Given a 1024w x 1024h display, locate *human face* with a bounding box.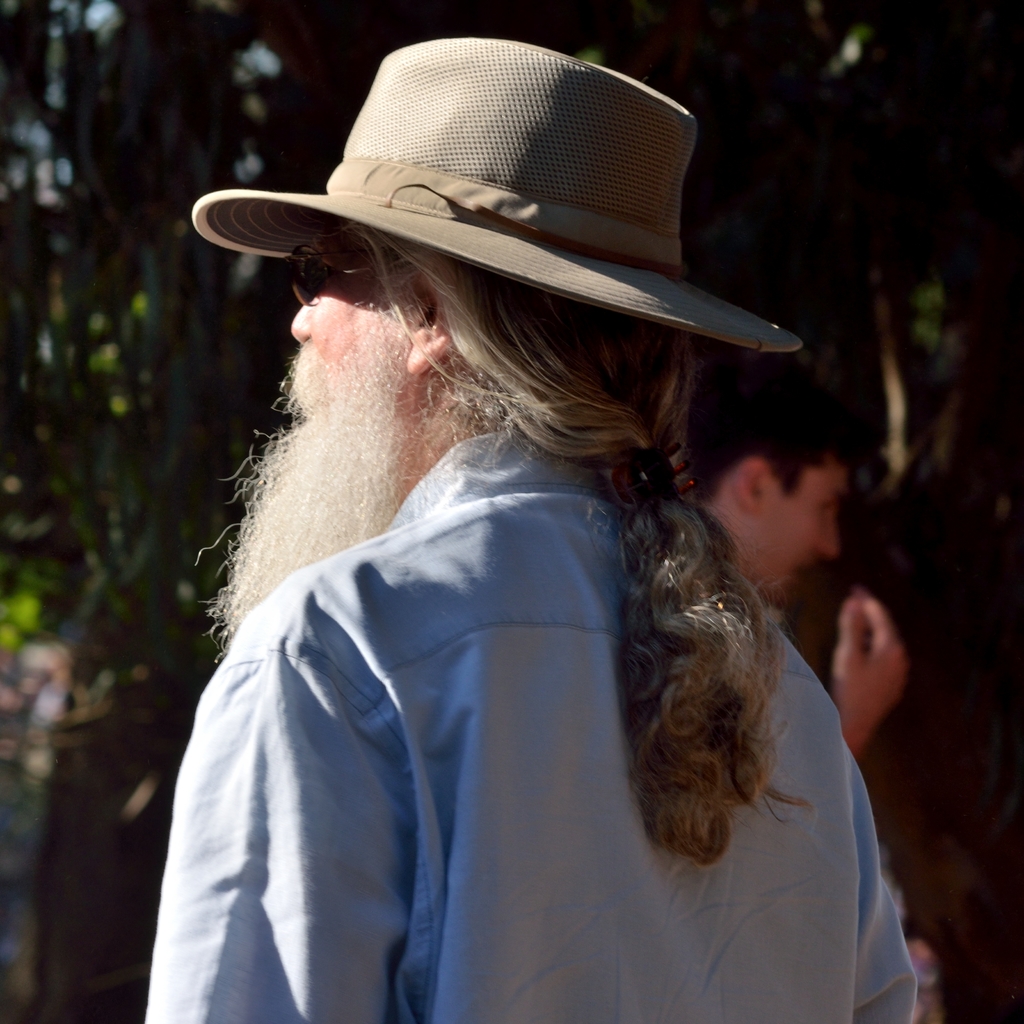
Located: {"left": 290, "top": 235, "right": 429, "bottom": 503}.
